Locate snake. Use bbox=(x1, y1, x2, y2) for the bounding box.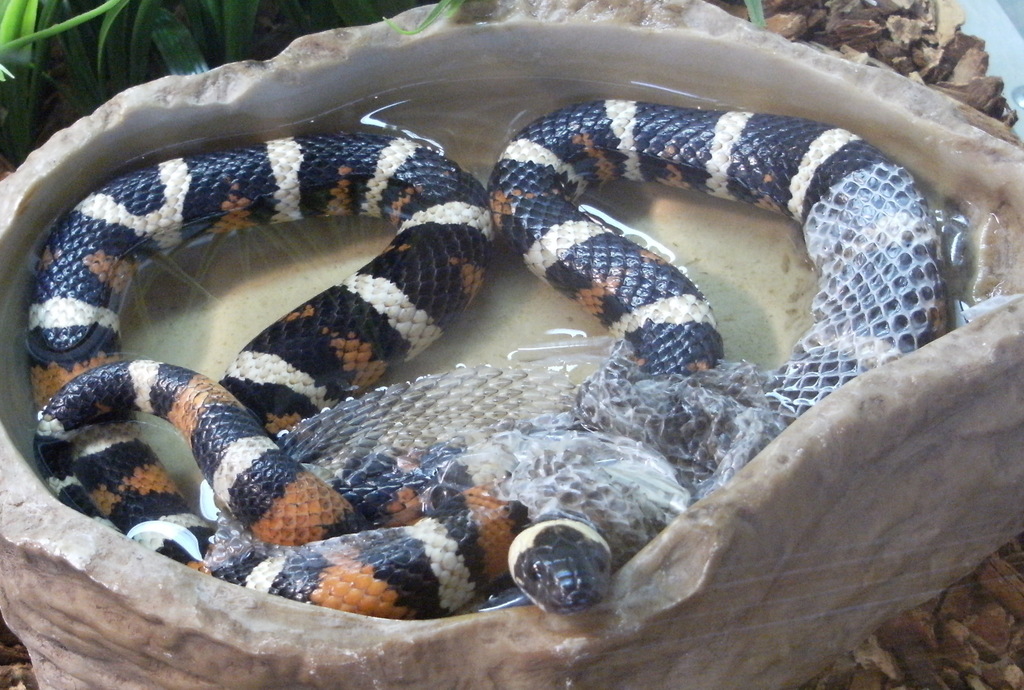
bbox=(33, 92, 946, 613).
